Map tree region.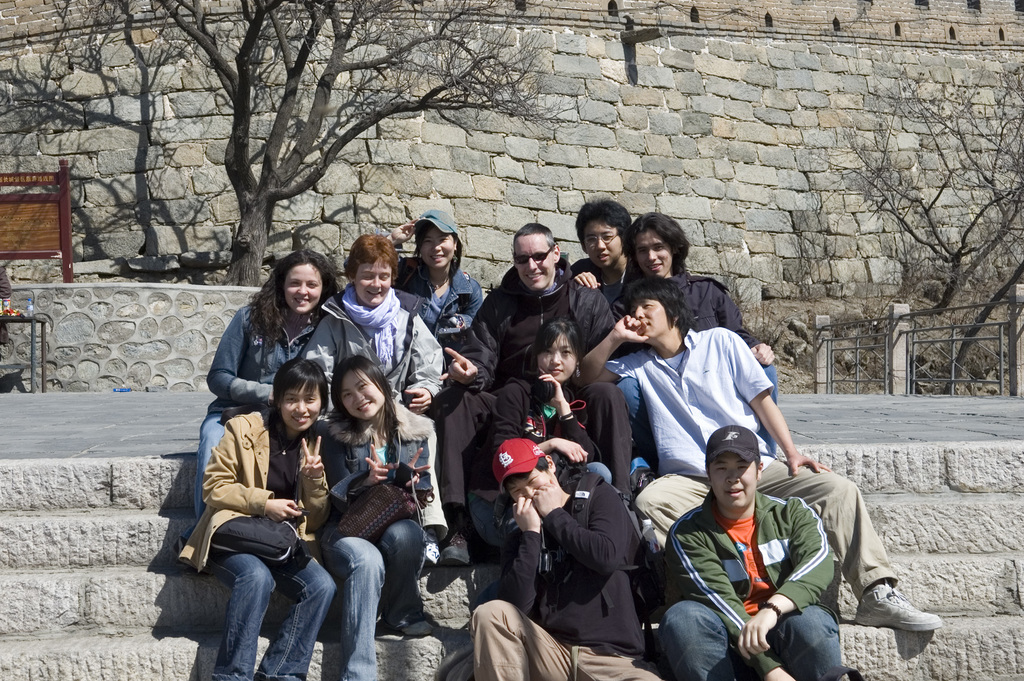
Mapped to 68:0:596:293.
